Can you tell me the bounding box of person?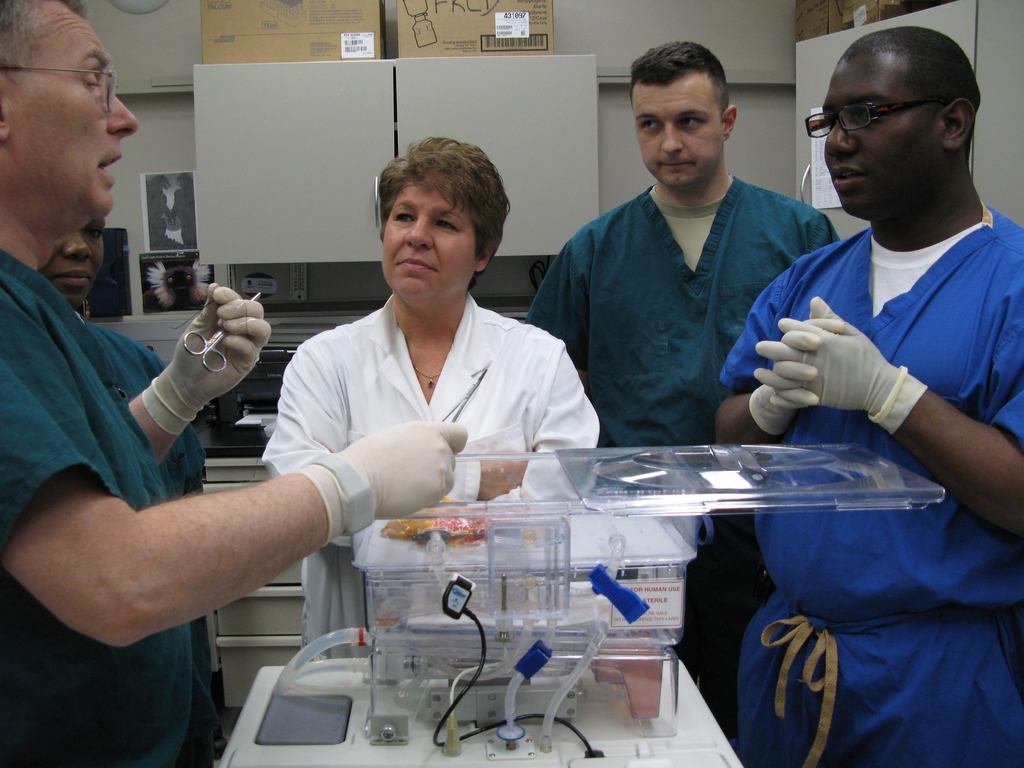
{"x1": 44, "y1": 218, "x2": 222, "y2": 759}.
